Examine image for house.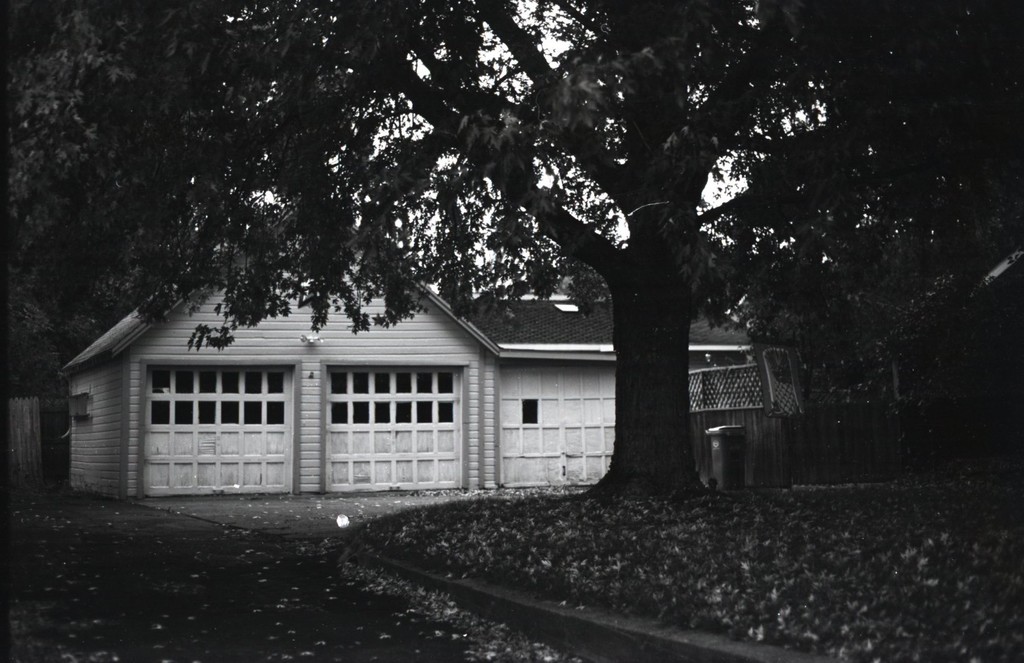
Examination result: (x1=60, y1=193, x2=755, y2=504).
